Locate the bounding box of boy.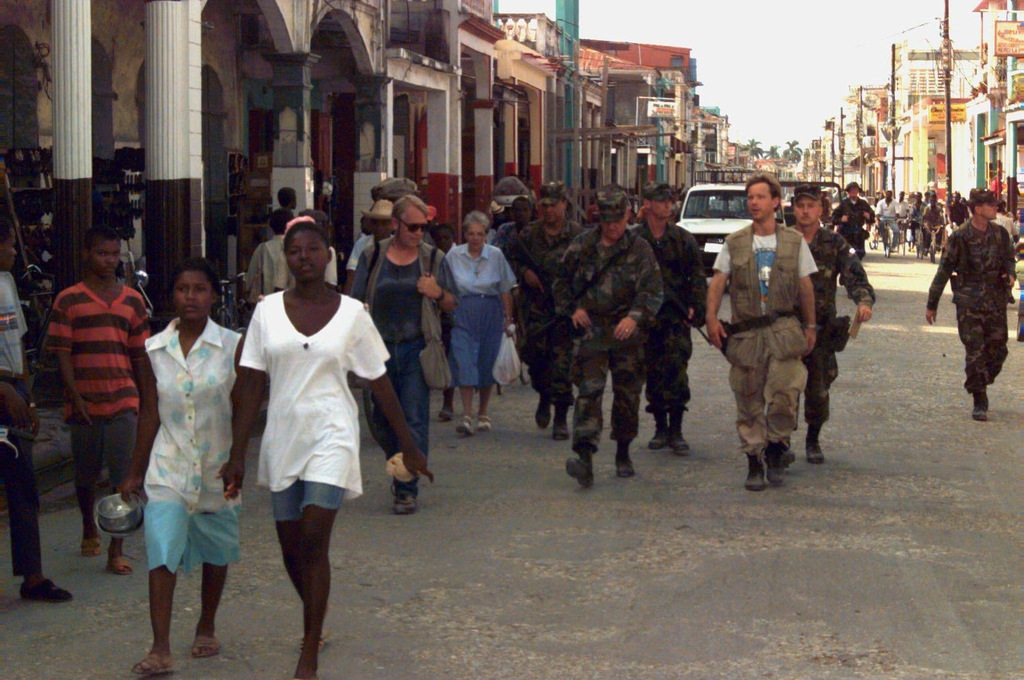
Bounding box: select_region(878, 189, 899, 256).
